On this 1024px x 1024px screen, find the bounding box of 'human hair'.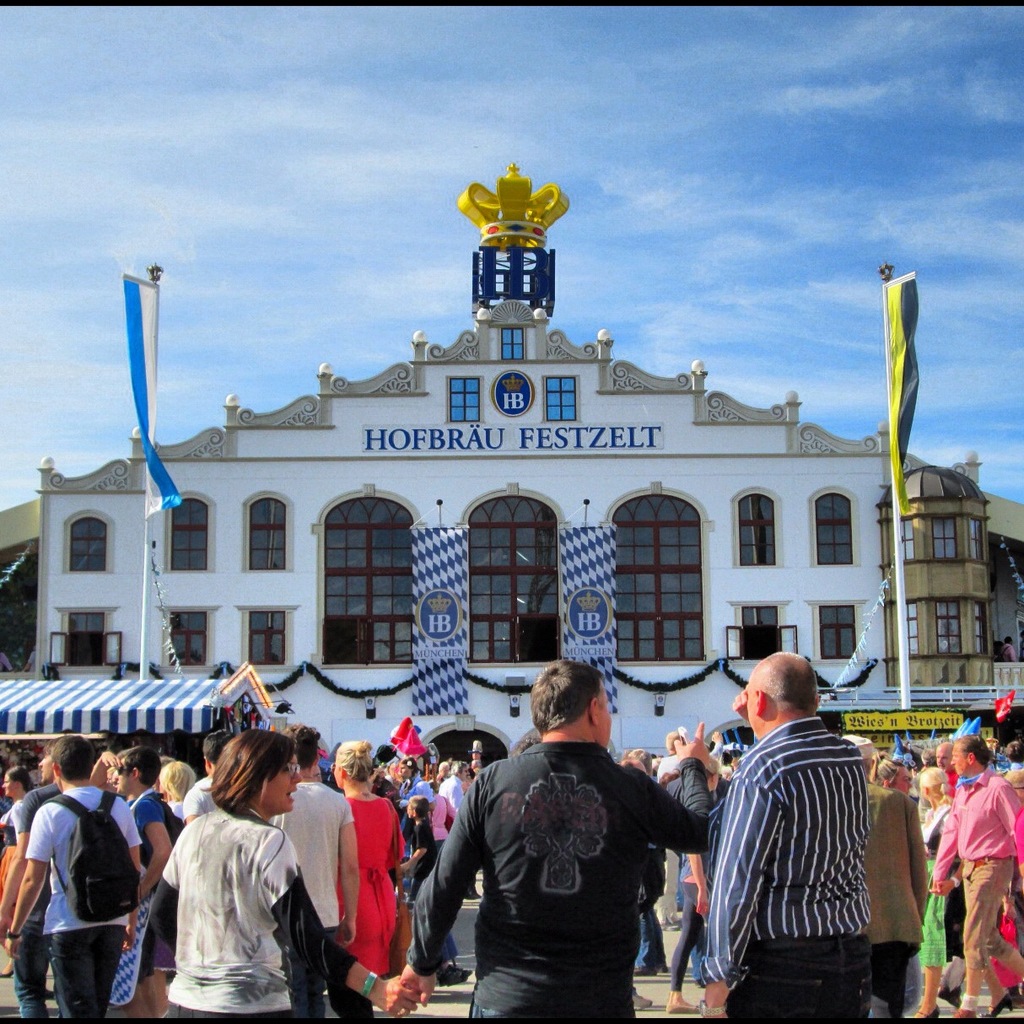
Bounding box: {"left": 628, "top": 747, "right": 655, "bottom": 779}.
